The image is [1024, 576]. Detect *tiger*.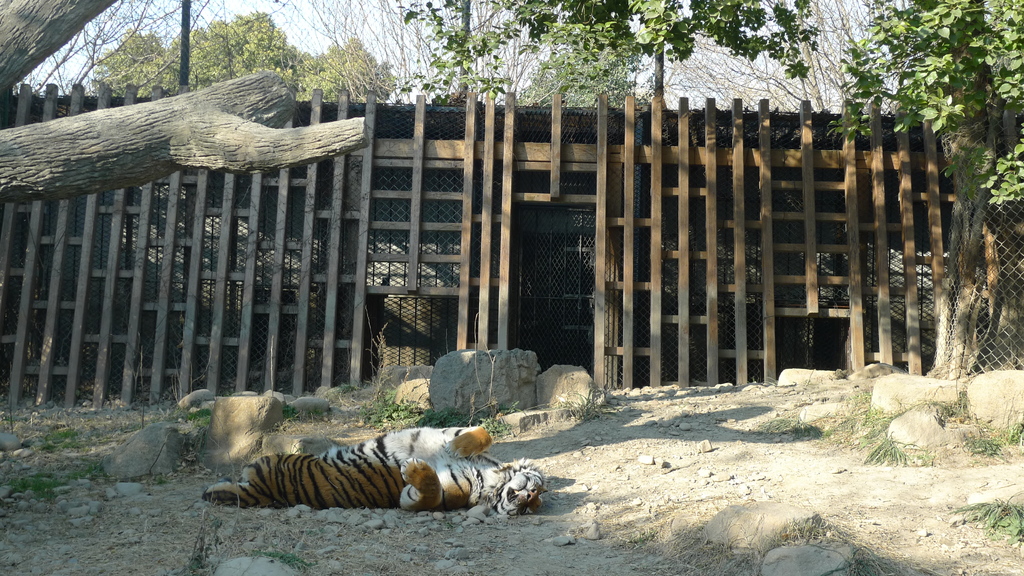
Detection: left=200, top=422, right=548, bottom=513.
